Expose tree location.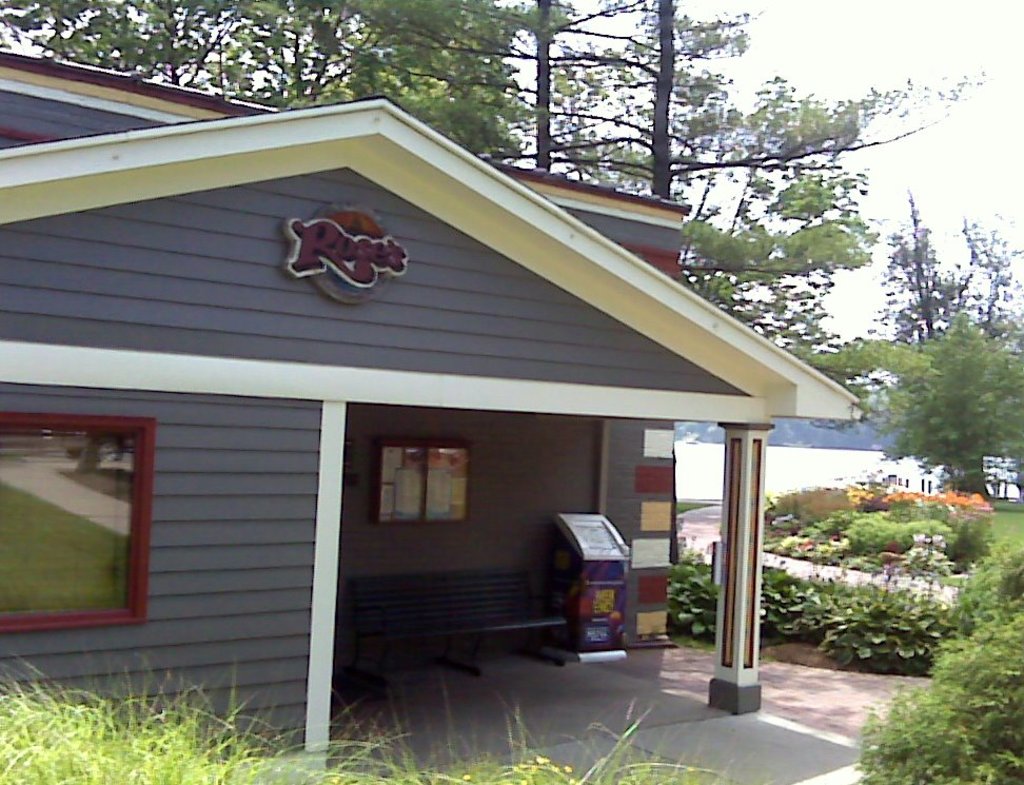
Exposed at region(884, 189, 967, 342).
